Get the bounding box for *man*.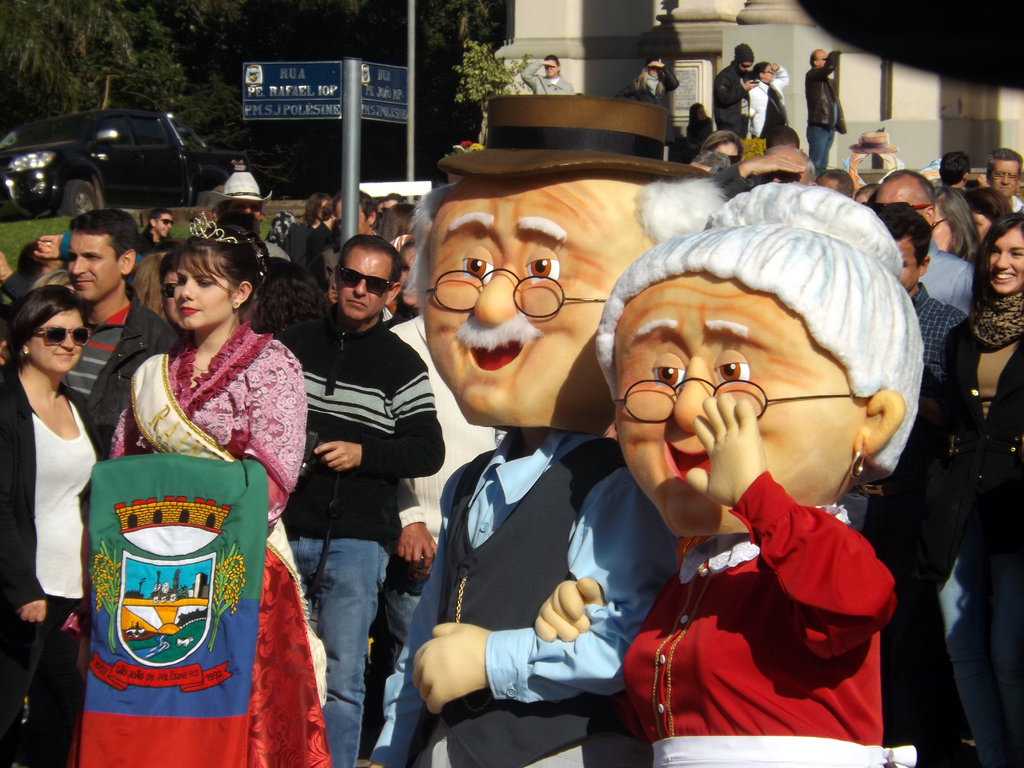
box(867, 201, 968, 386).
